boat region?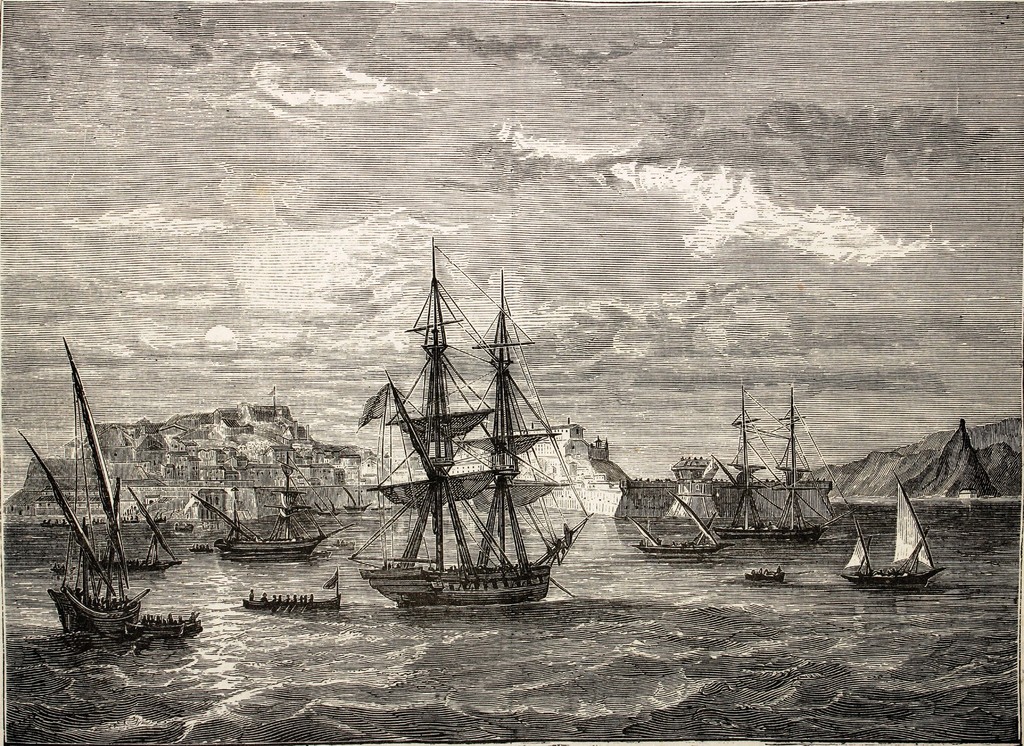
360, 240, 591, 609
